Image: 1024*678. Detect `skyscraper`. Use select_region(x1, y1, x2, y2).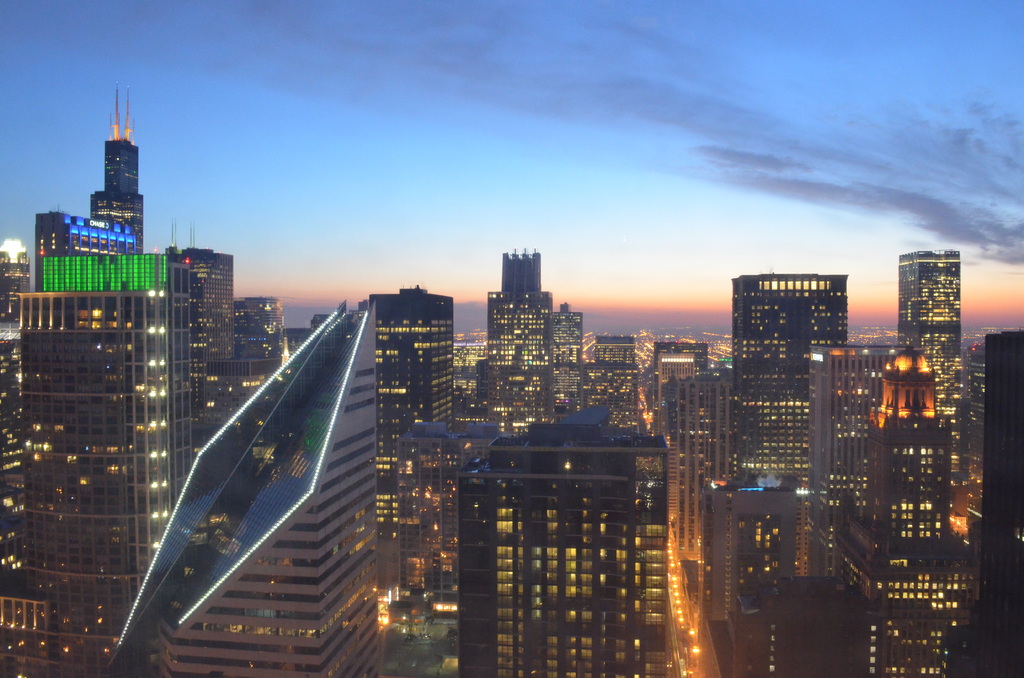
select_region(950, 327, 1023, 677).
